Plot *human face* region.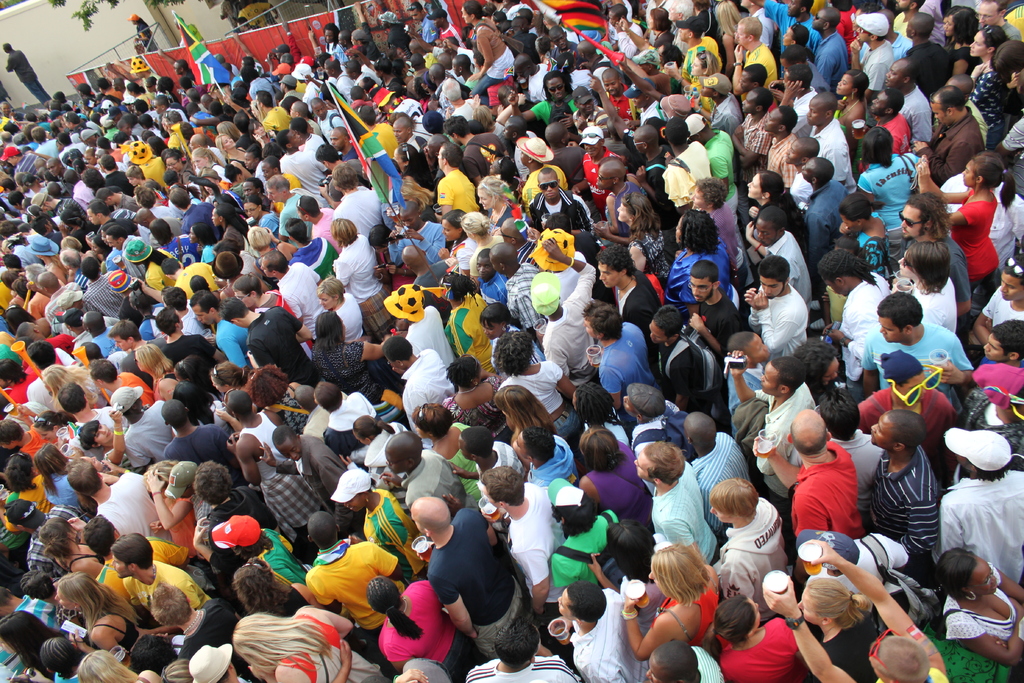
Plotted at Rect(541, 176, 558, 200).
